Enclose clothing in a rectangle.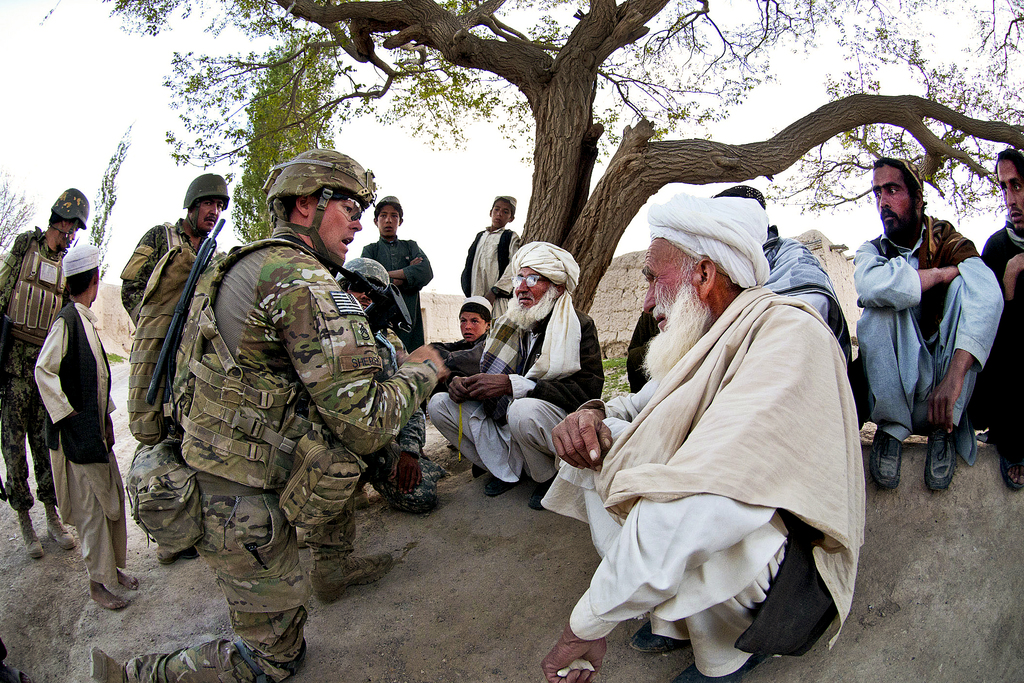
x1=861 y1=234 x2=1004 y2=443.
